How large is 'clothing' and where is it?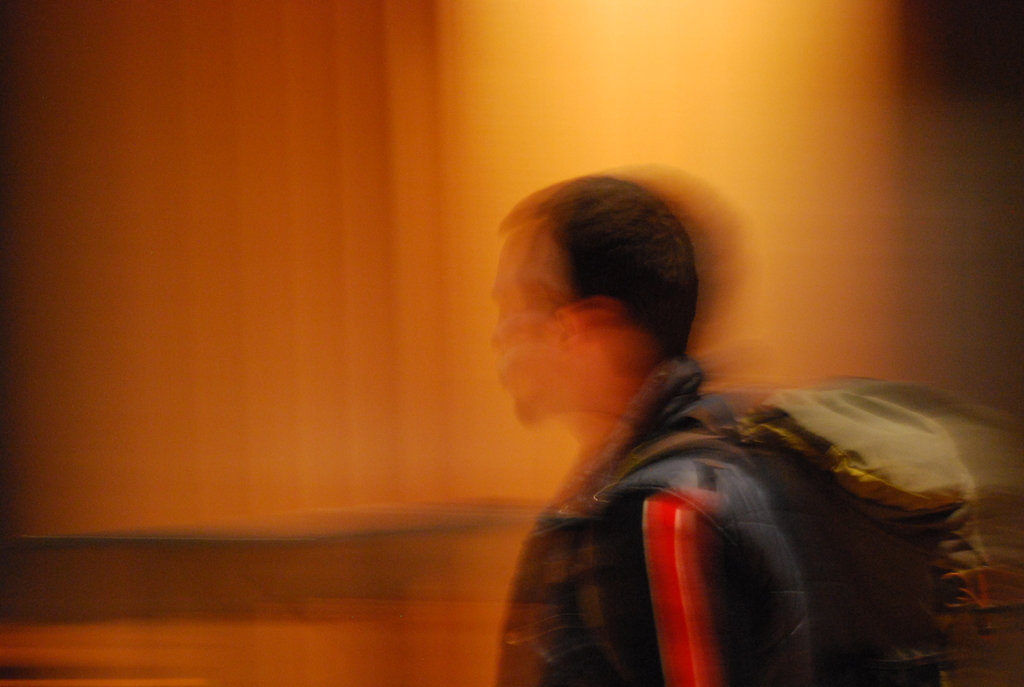
Bounding box: 493:355:829:686.
